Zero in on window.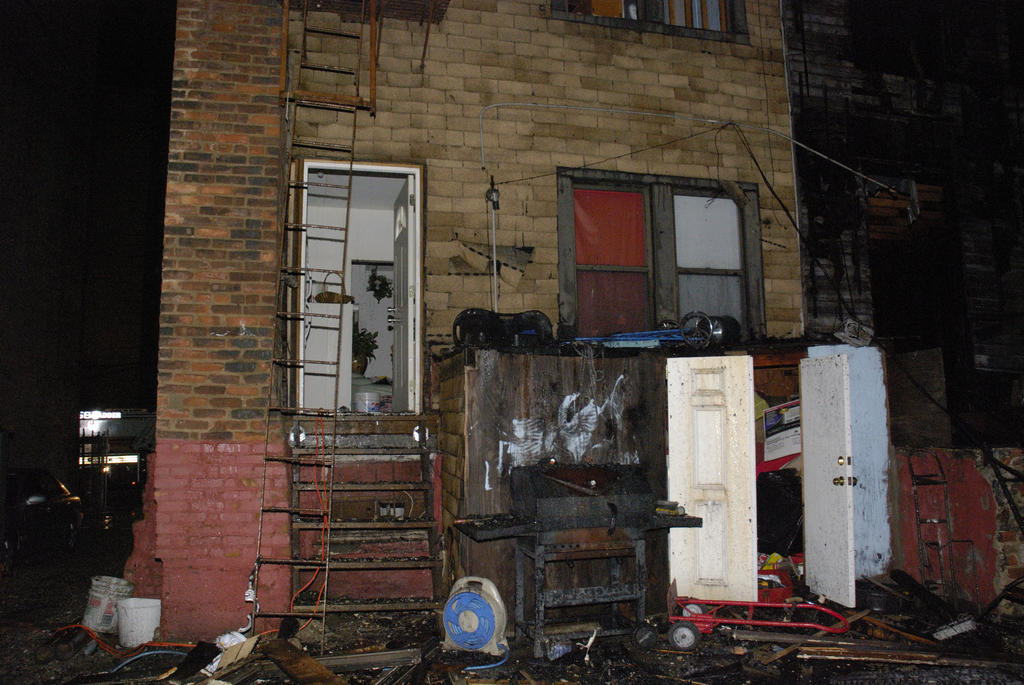
Zeroed in: Rect(540, 1, 750, 45).
